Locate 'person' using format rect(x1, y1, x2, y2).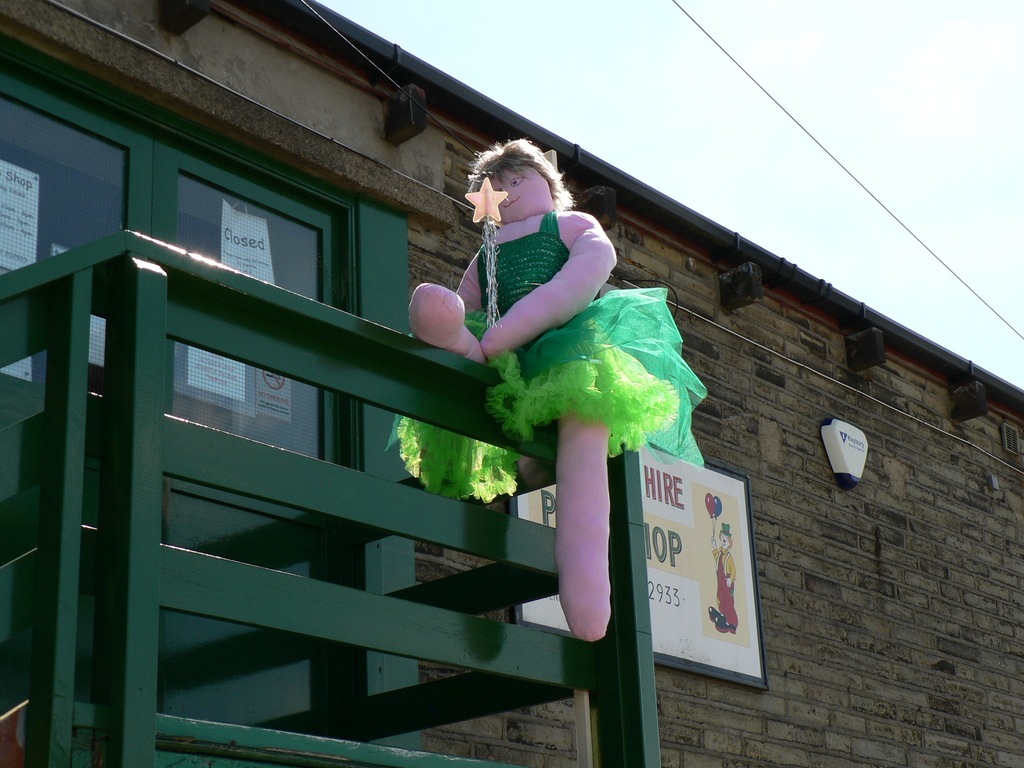
rect(384, 136, 710, 648).
